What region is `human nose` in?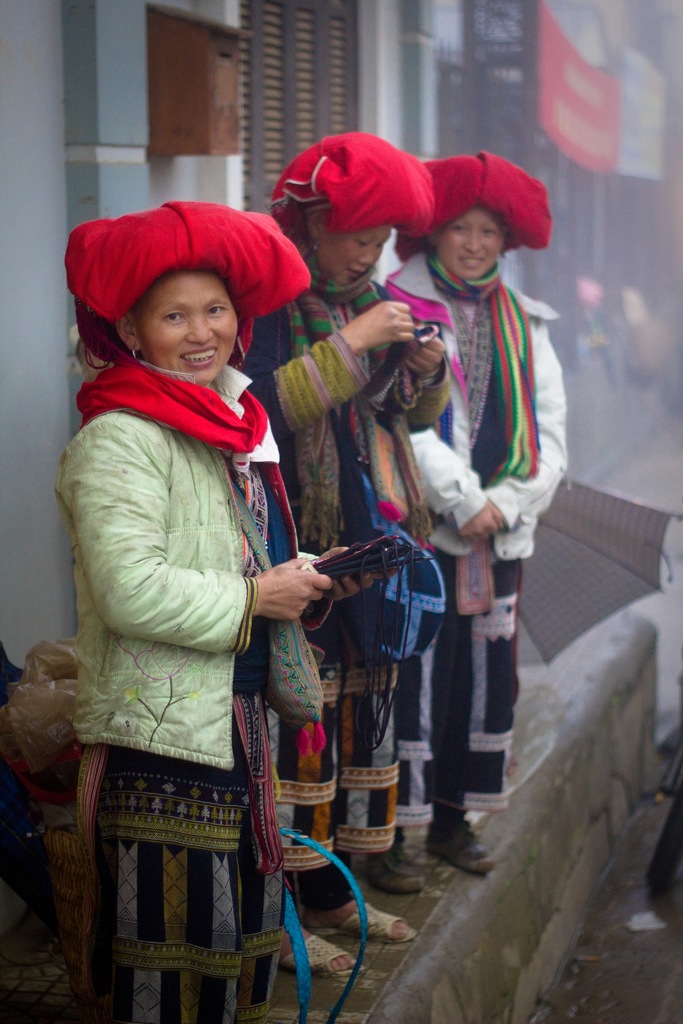
crop(185, 311, 213, 342).
